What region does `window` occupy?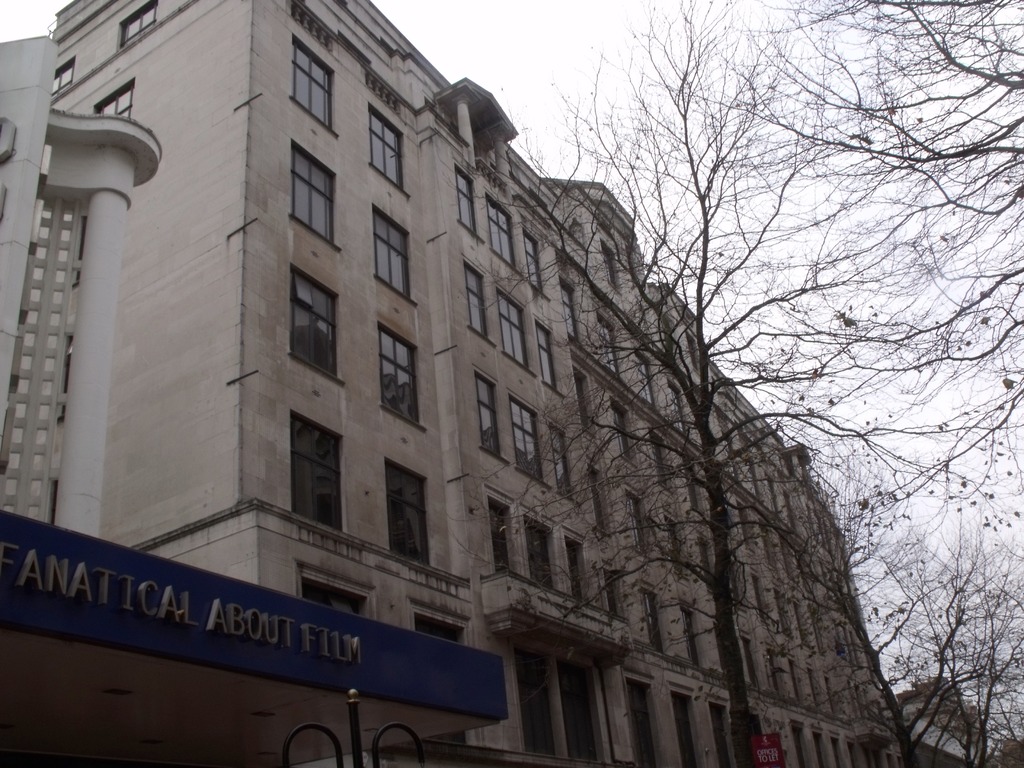
box=[291, 135, 341, 250].
